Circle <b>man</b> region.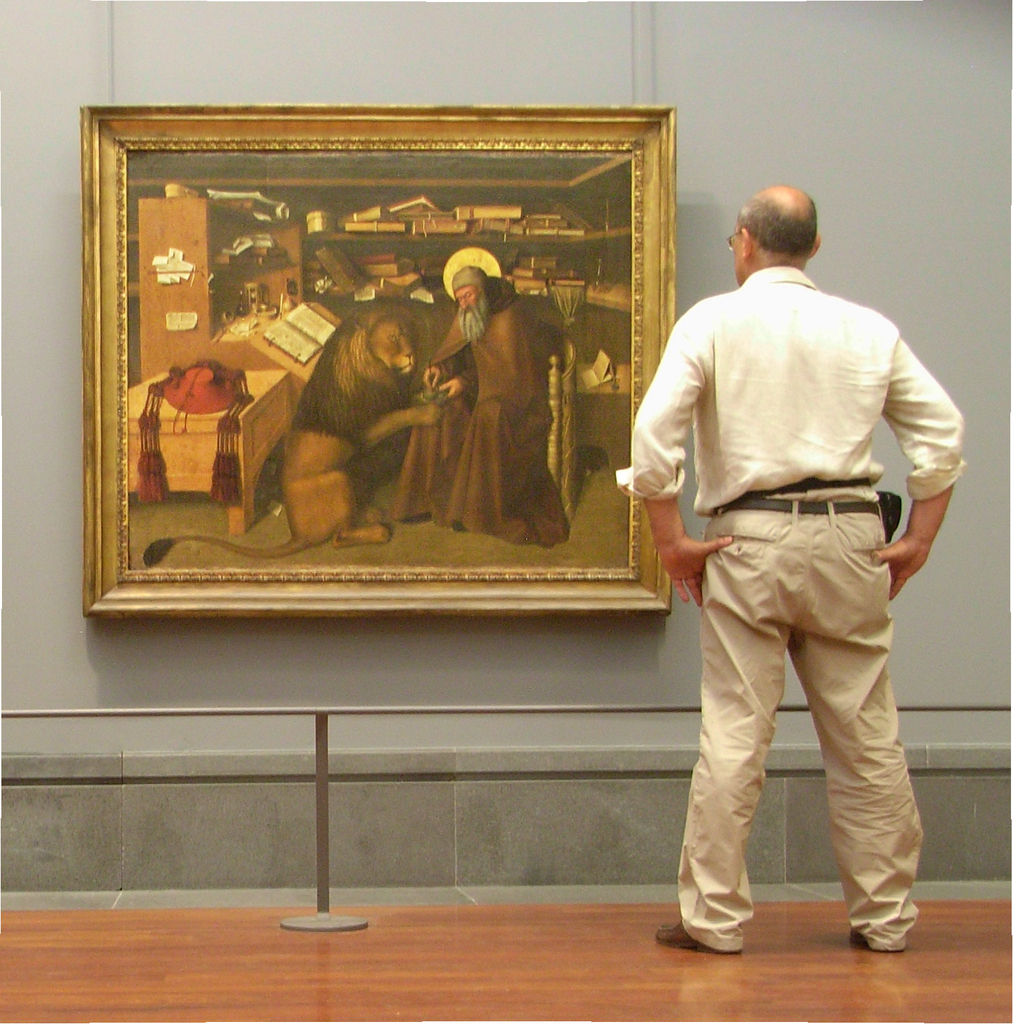
Region: box=[640, 162, 952, 981].
